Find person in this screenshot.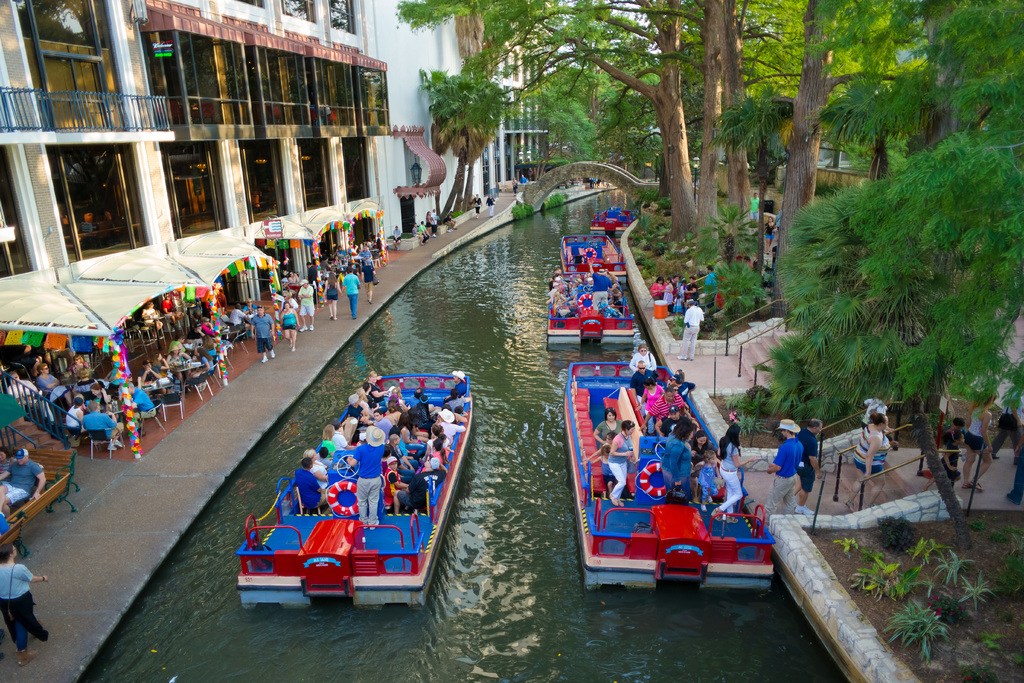
The bounding box for person is Rect(329, 255, 339, 264).
